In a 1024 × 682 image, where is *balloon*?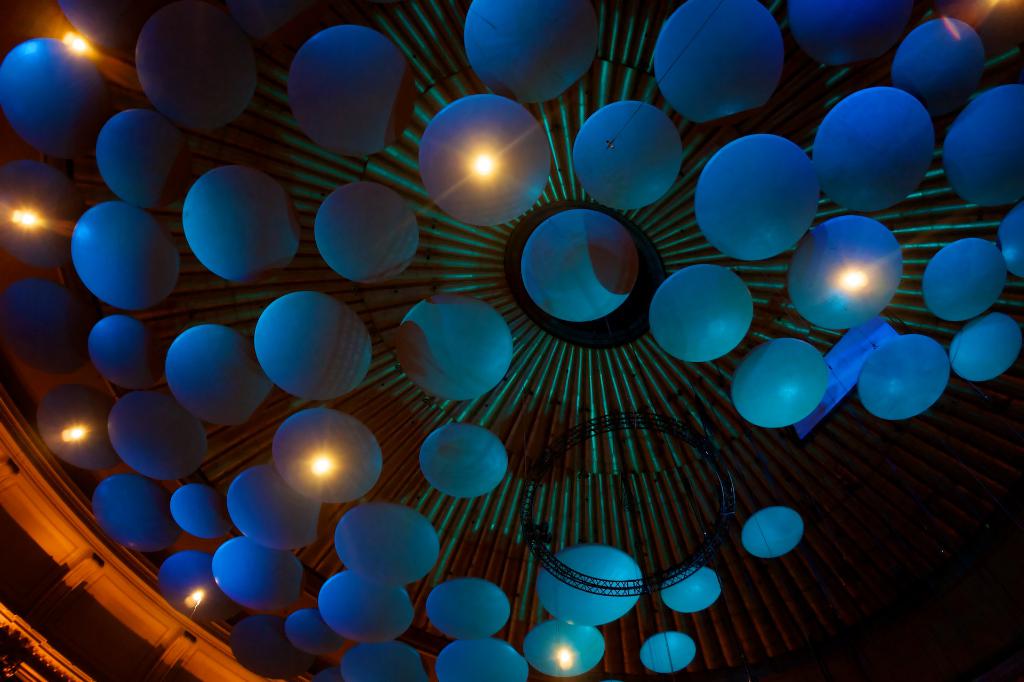
(x1=735, y1=337, x2=831, y2=430).
